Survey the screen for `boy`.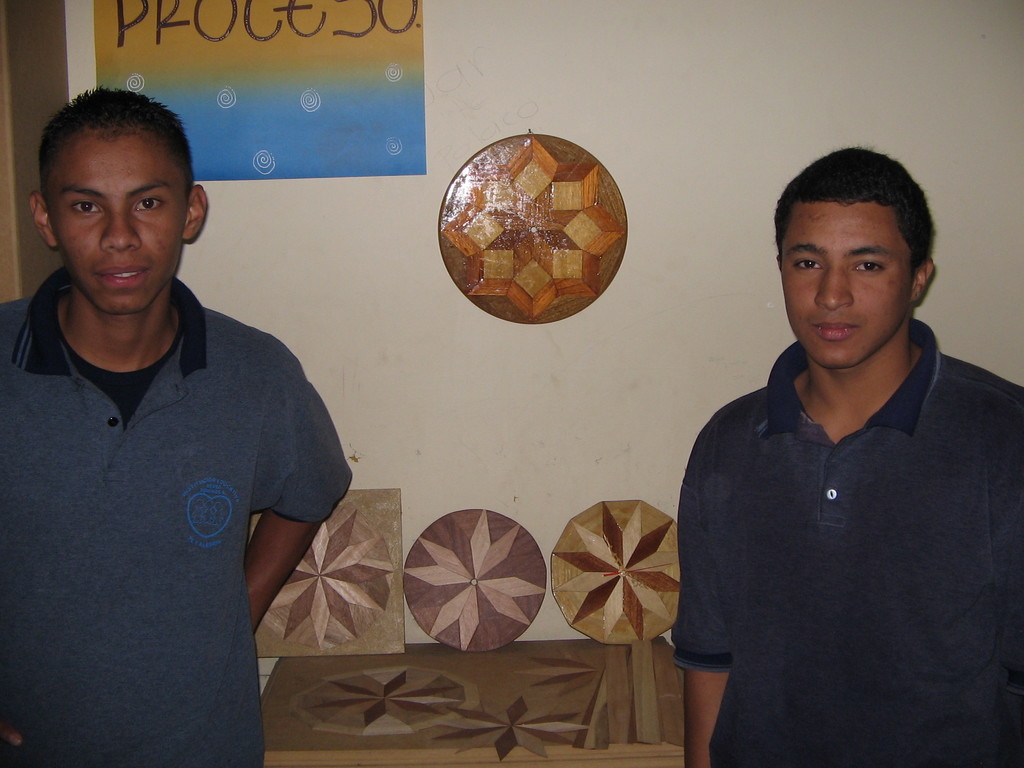
Survey found: bbox=(9, 95, 343, 732).
